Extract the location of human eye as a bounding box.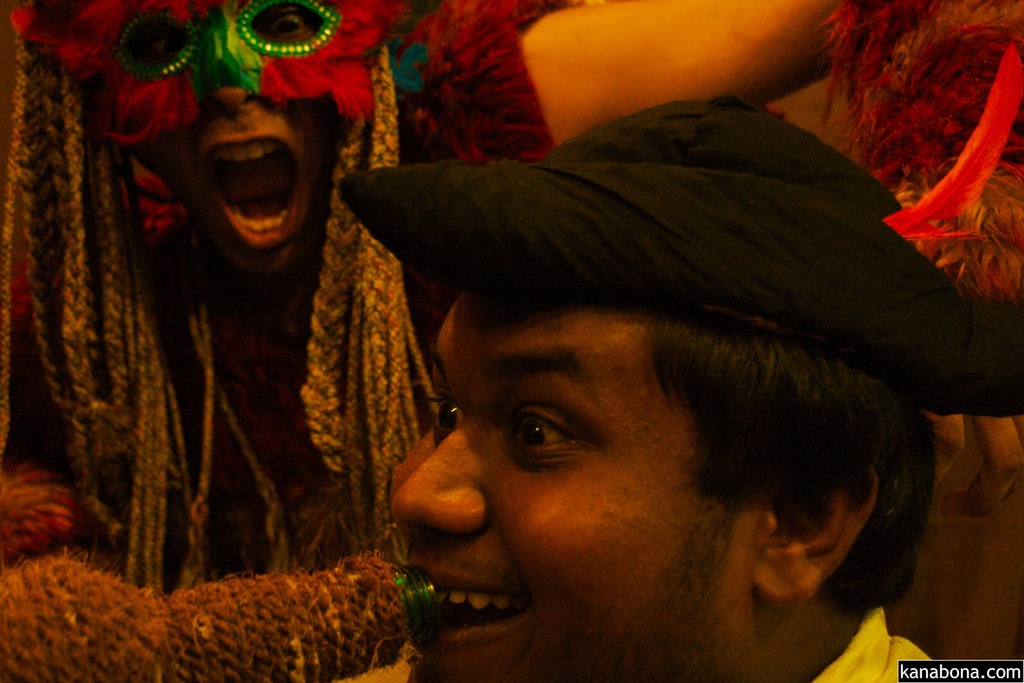
<region>257, 4, 311, 43</region>.
